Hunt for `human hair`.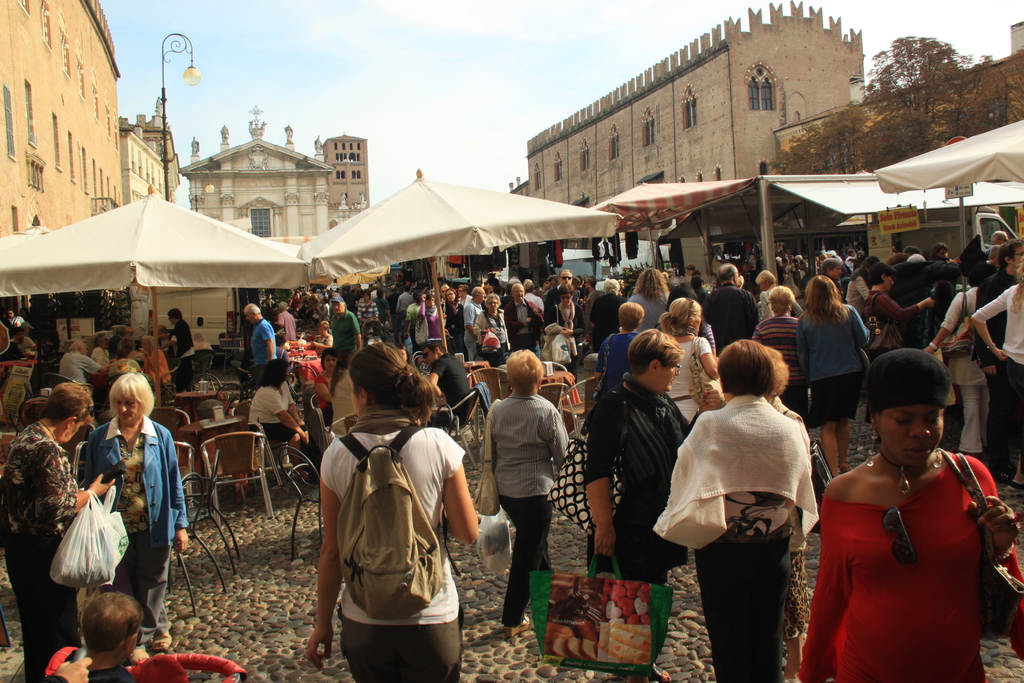
Hunted down at crop(310, 292, 319, 302).
